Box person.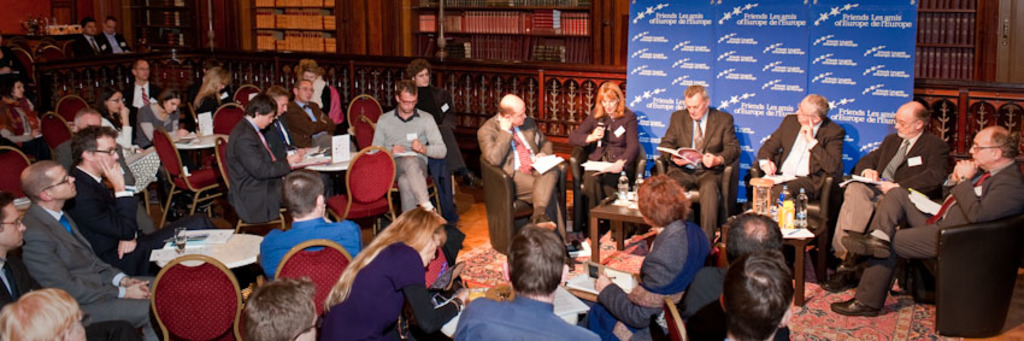
<bbox>286, 80, 336, 145</bbox>.
